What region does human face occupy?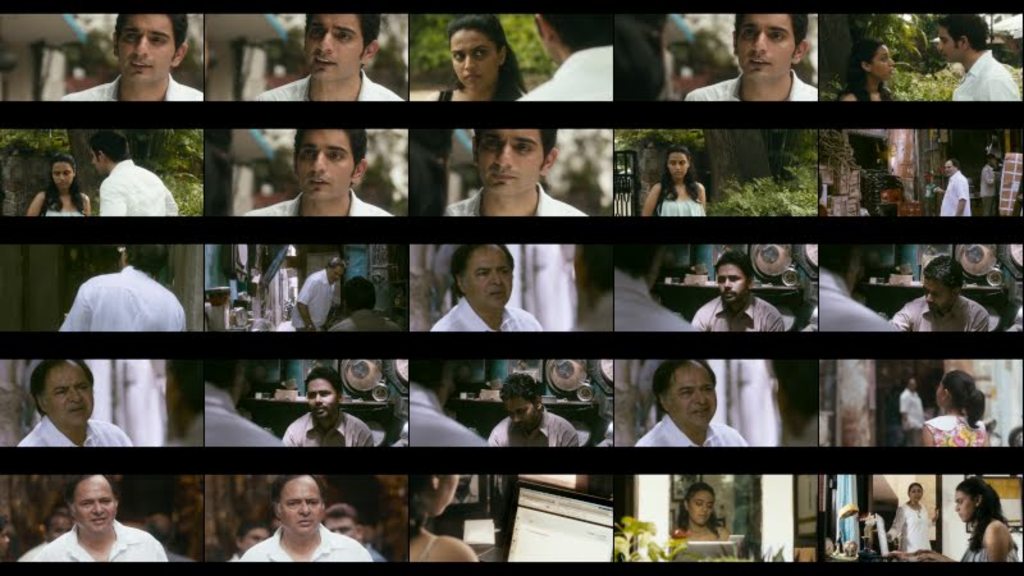
(942, 157, 960, 179).
